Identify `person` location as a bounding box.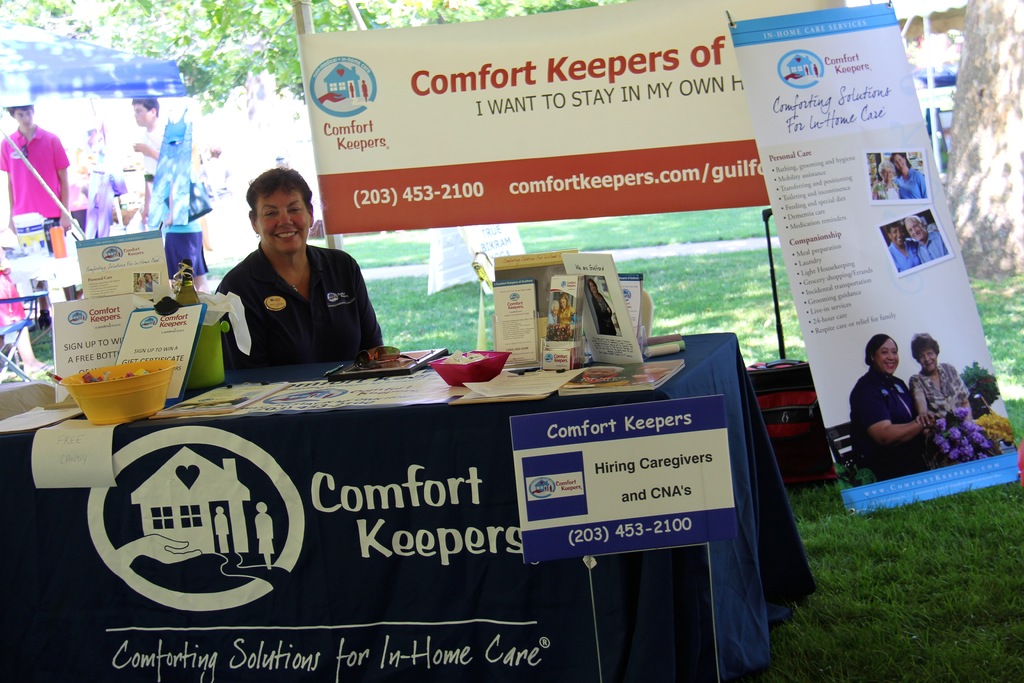
left=908, top=210, right=947, bottom=262.
